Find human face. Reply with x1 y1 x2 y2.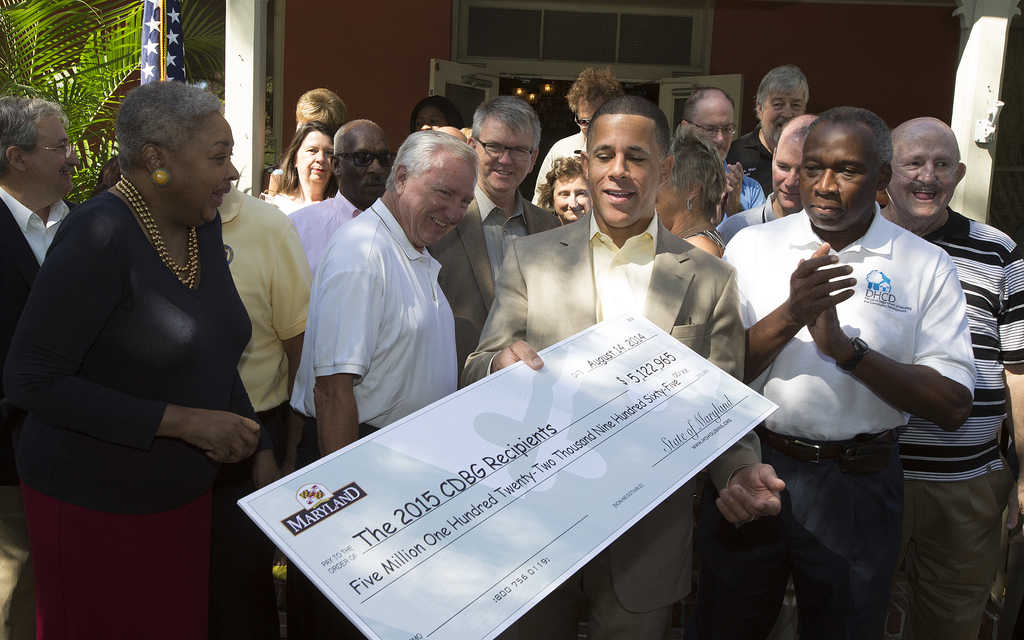
589 113 659 227.
